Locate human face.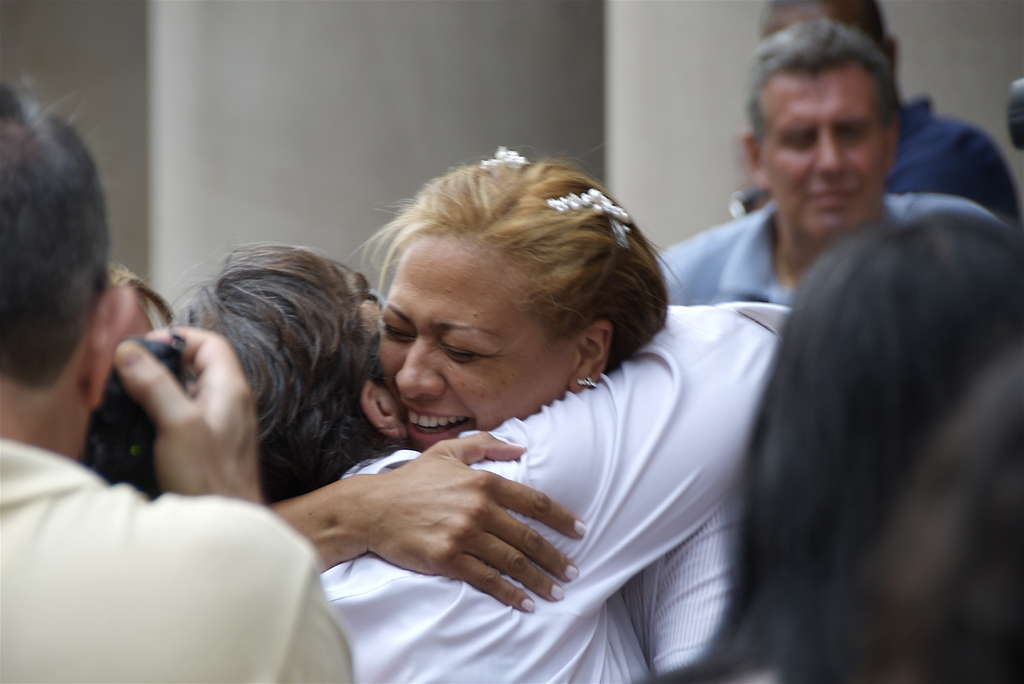
Bounding box: pyautogui.locateOnScreen(378, 239, 579, 457).
